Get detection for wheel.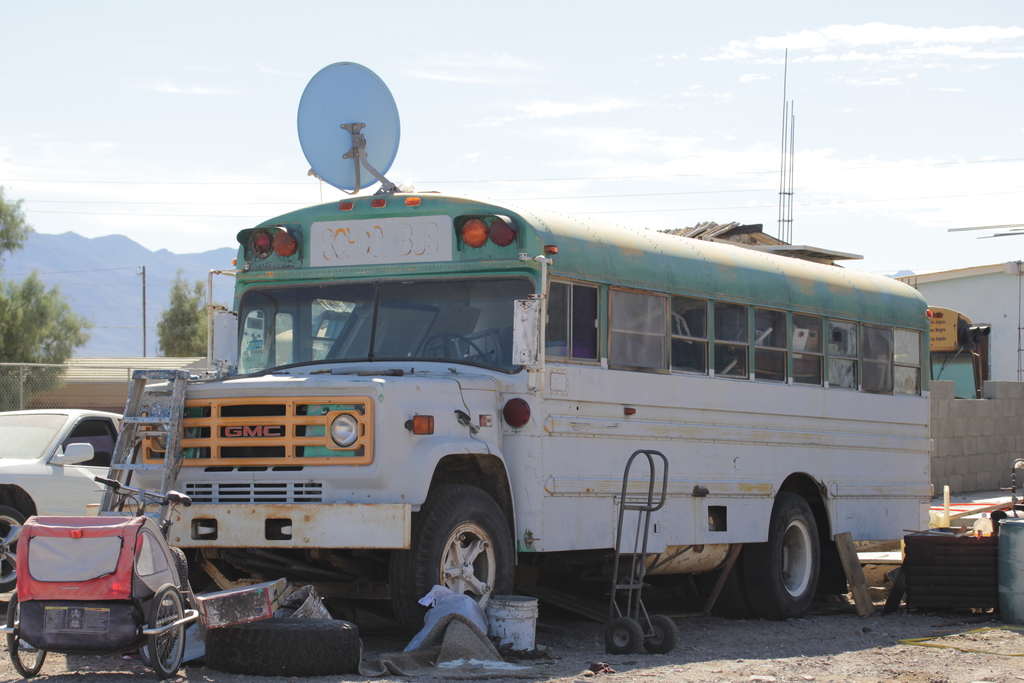
Detection: 138,544,184,662.
